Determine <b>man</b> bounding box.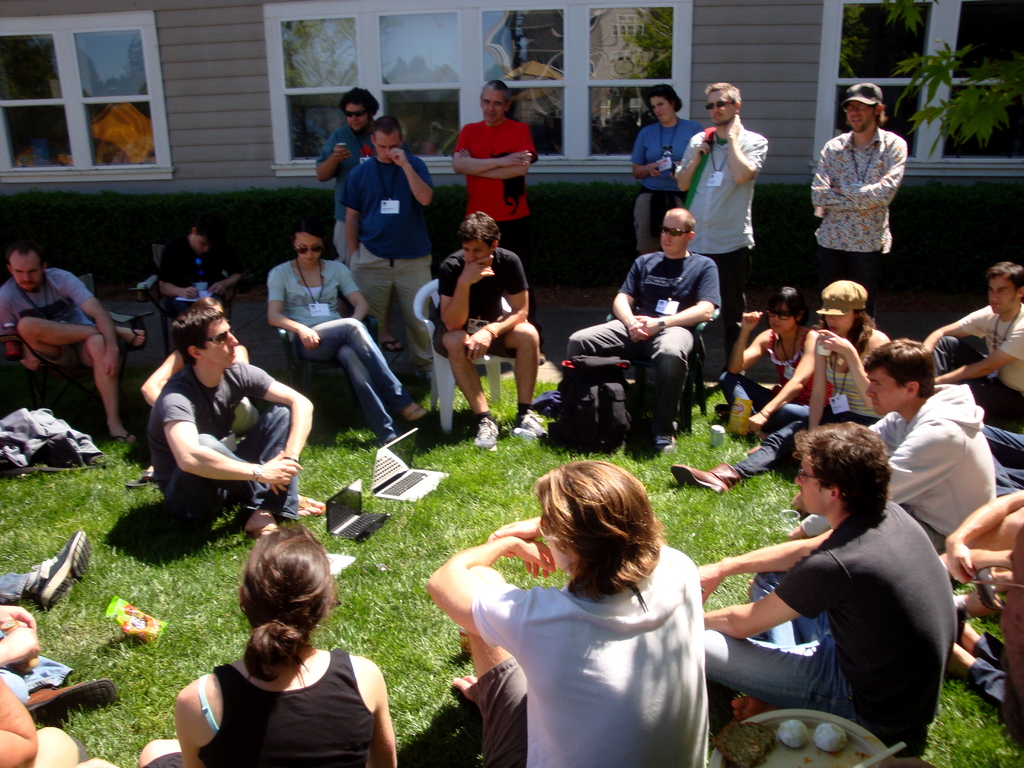
Determined: <bbox>451, 77, 541, 262</bbox>.
